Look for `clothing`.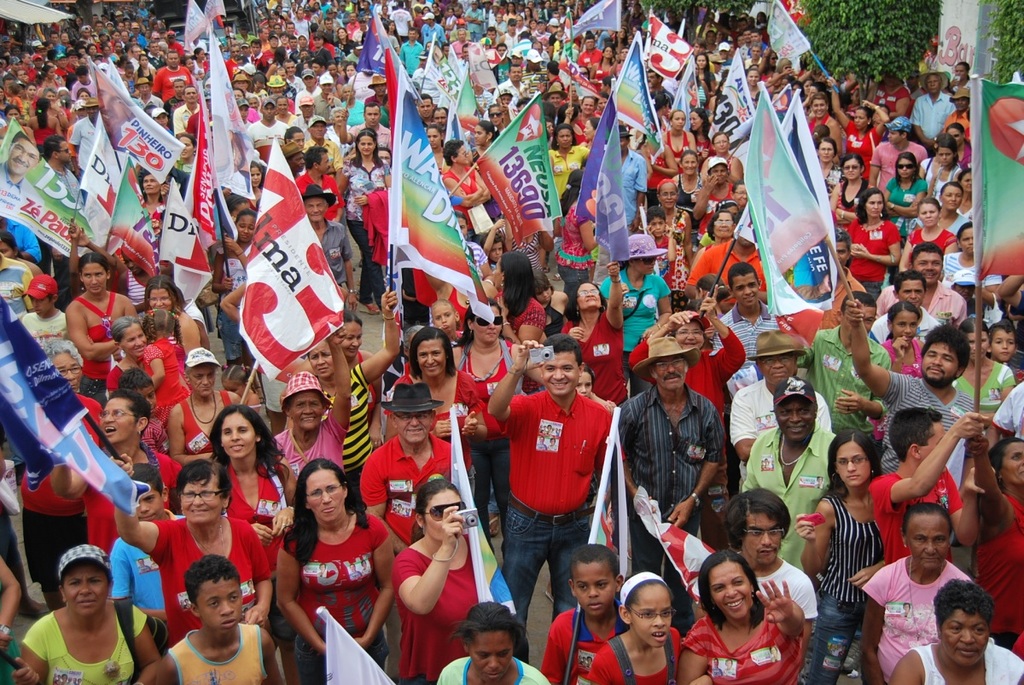
Found: box=[165, 622, 269, 684].
